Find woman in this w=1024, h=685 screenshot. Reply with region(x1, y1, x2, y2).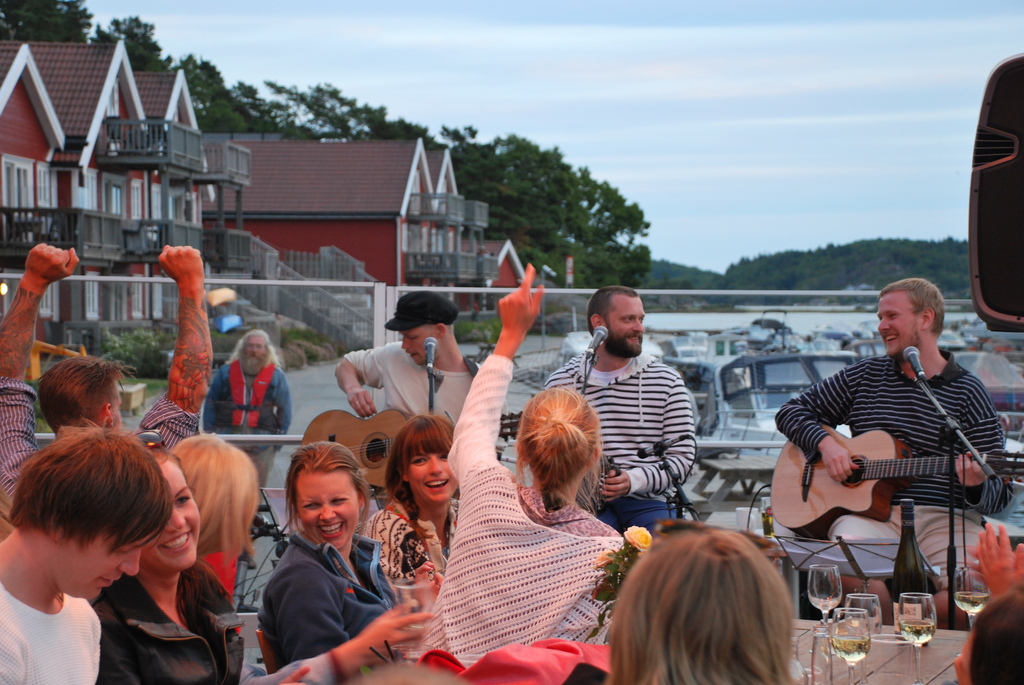
region(368, 411, 466, 615).
